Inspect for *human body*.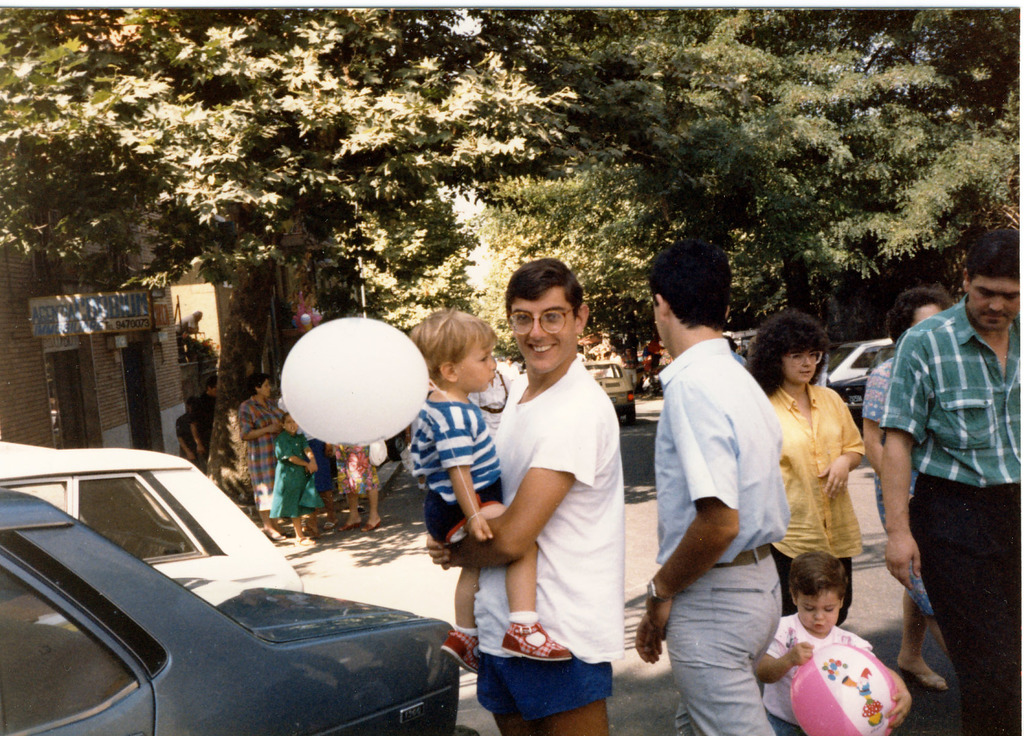
Inspection: {"left": 634, "top": 339, "right": 792, "bottom": 735}.
